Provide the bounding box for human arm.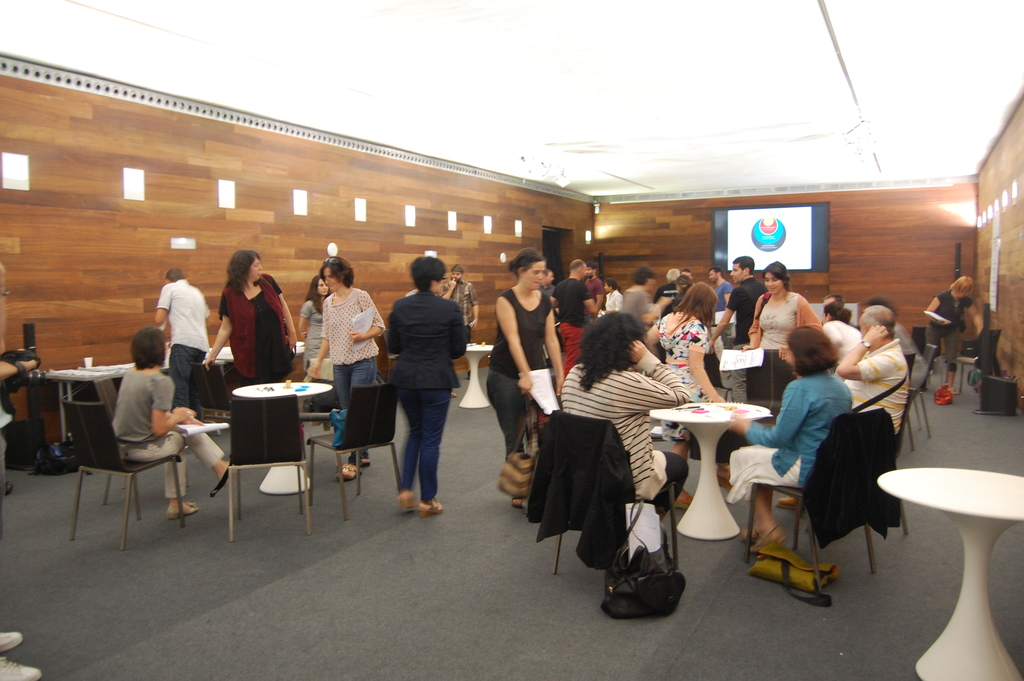
<region>472, 282, 481, 329</region>.
